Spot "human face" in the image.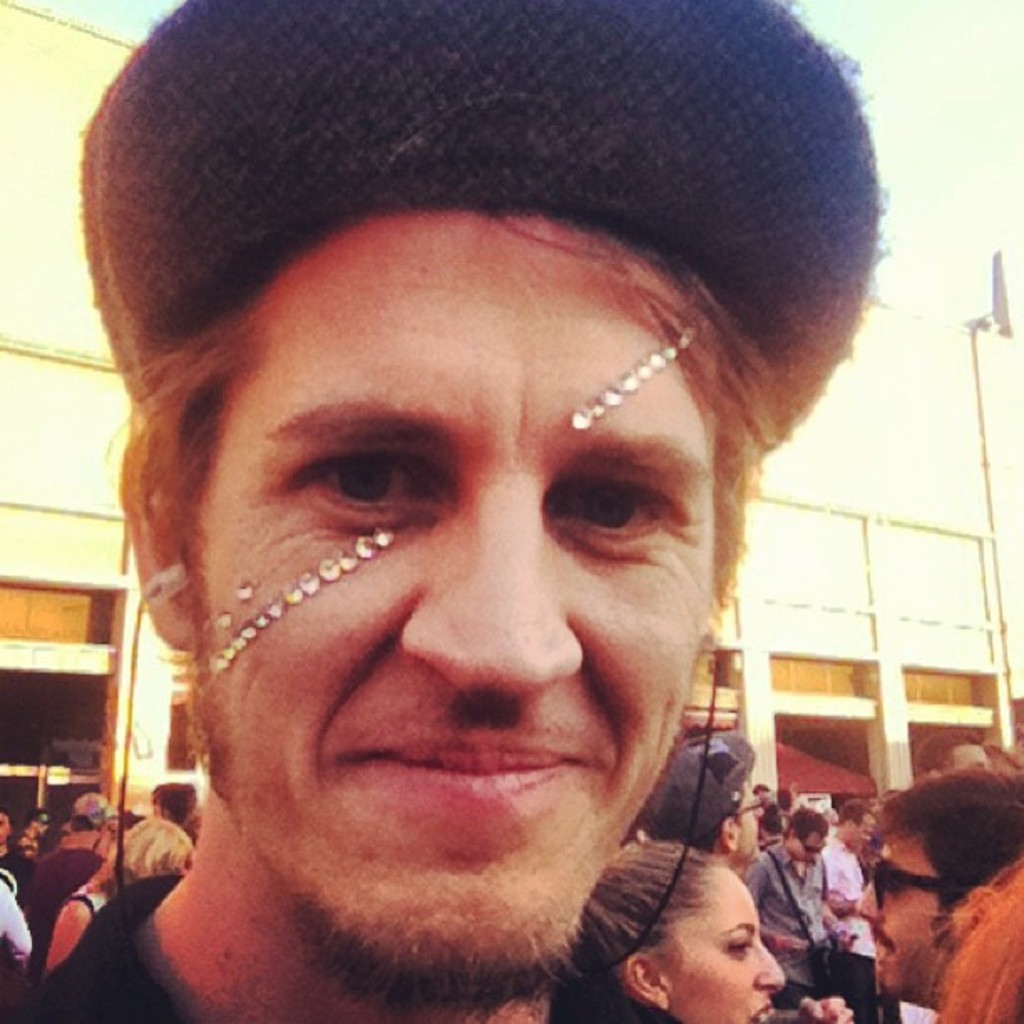
"human face" found at {"left": 857, "top": 838, "right": 942, "bottom": 991}.
